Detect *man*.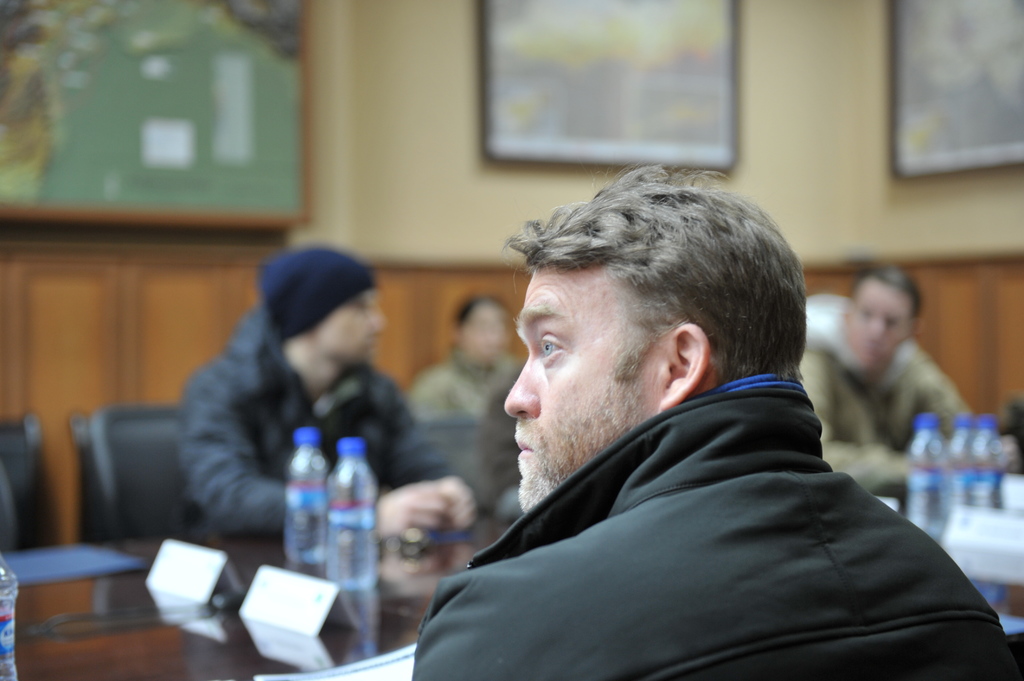
Detected at rect(799, 251, 970, 499).
